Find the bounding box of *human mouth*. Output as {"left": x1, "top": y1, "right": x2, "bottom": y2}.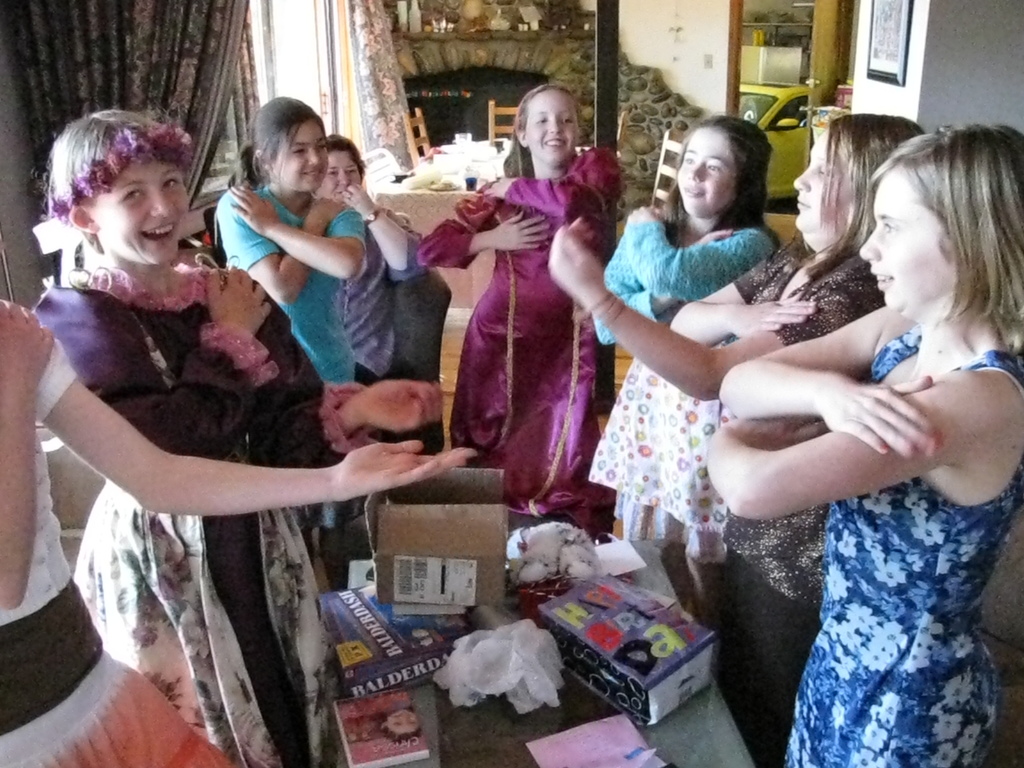
{"left": 546, "top": 134, "right": 567, "bottom": 149}.
